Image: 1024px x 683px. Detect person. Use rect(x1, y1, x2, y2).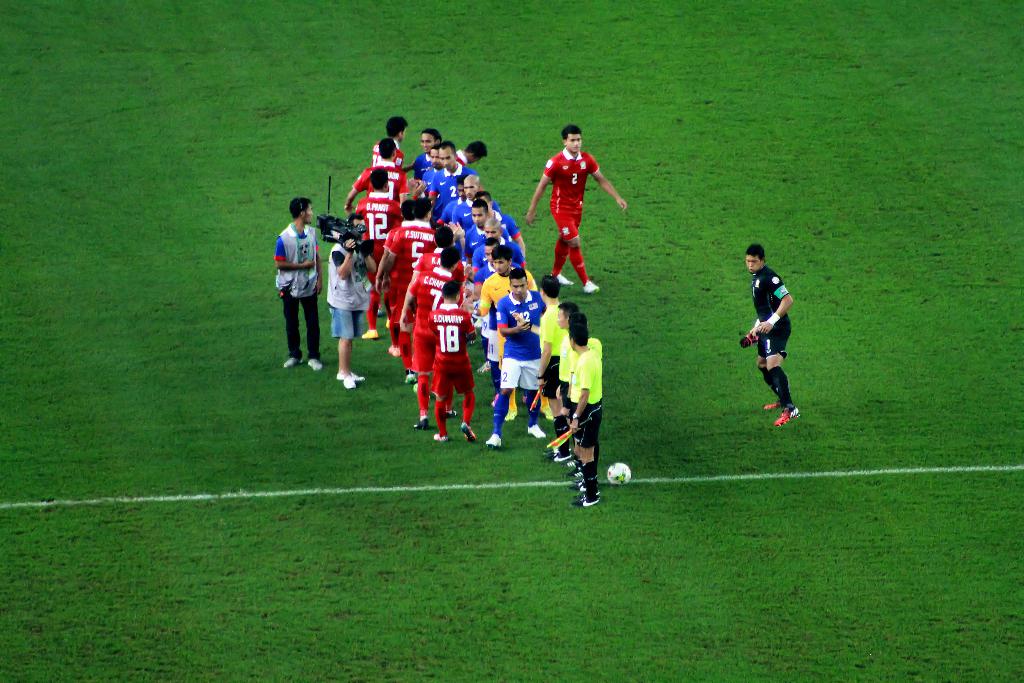
rect(739, 242, 803, 429).
